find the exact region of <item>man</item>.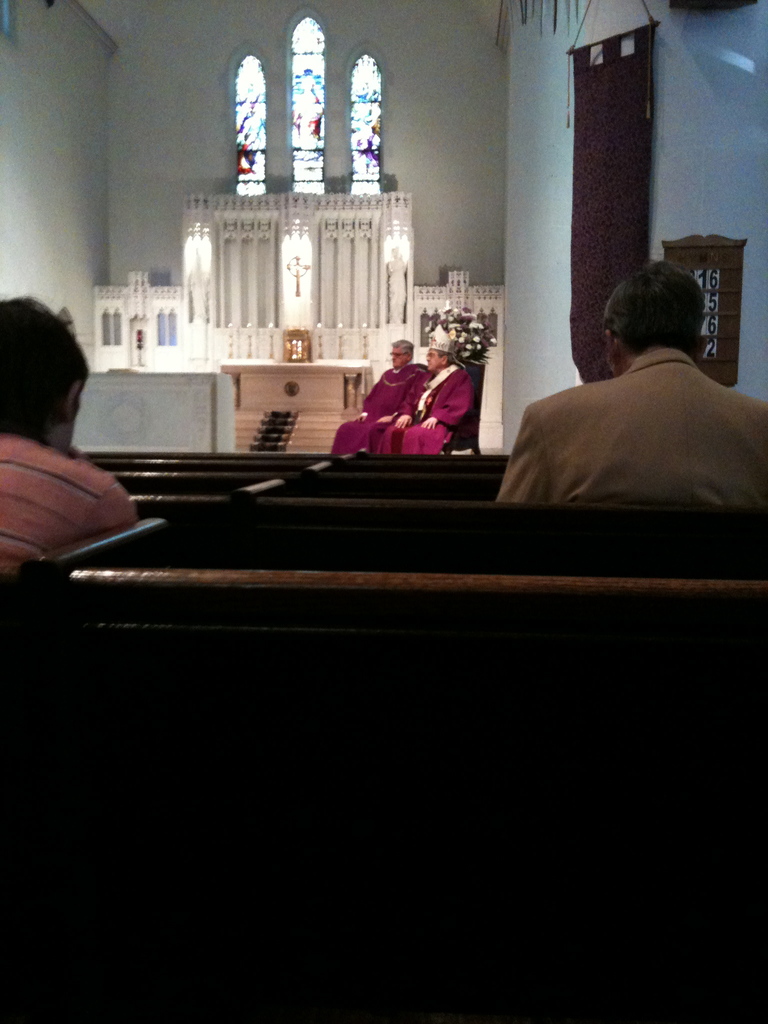
Exact region: 330, 332, 426, 461.
